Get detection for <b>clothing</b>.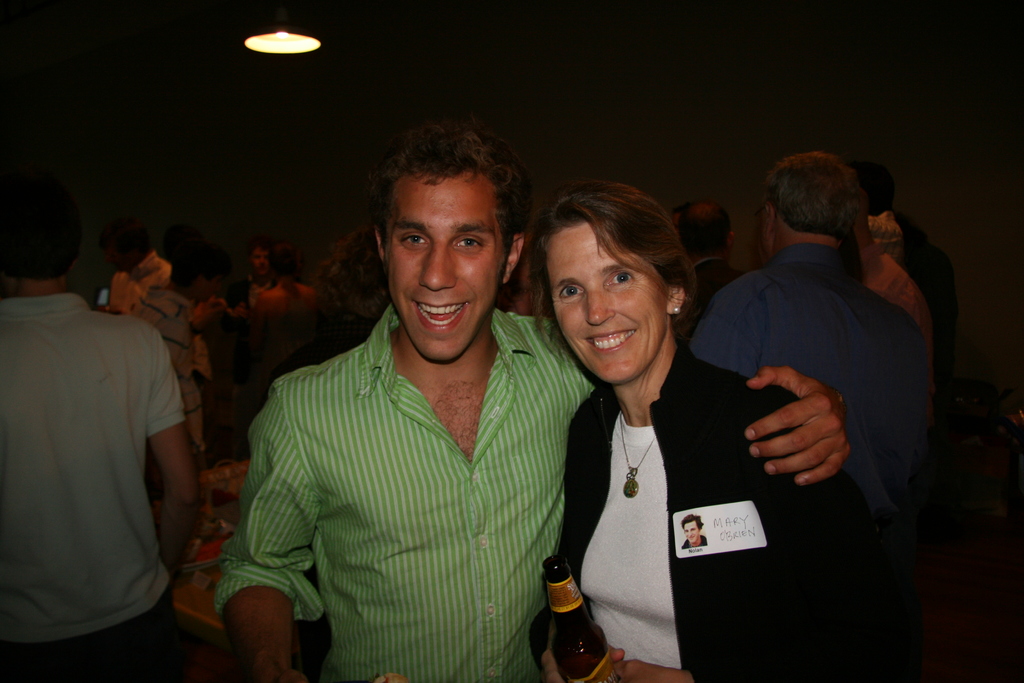
Detection: 109:284:200:453.
